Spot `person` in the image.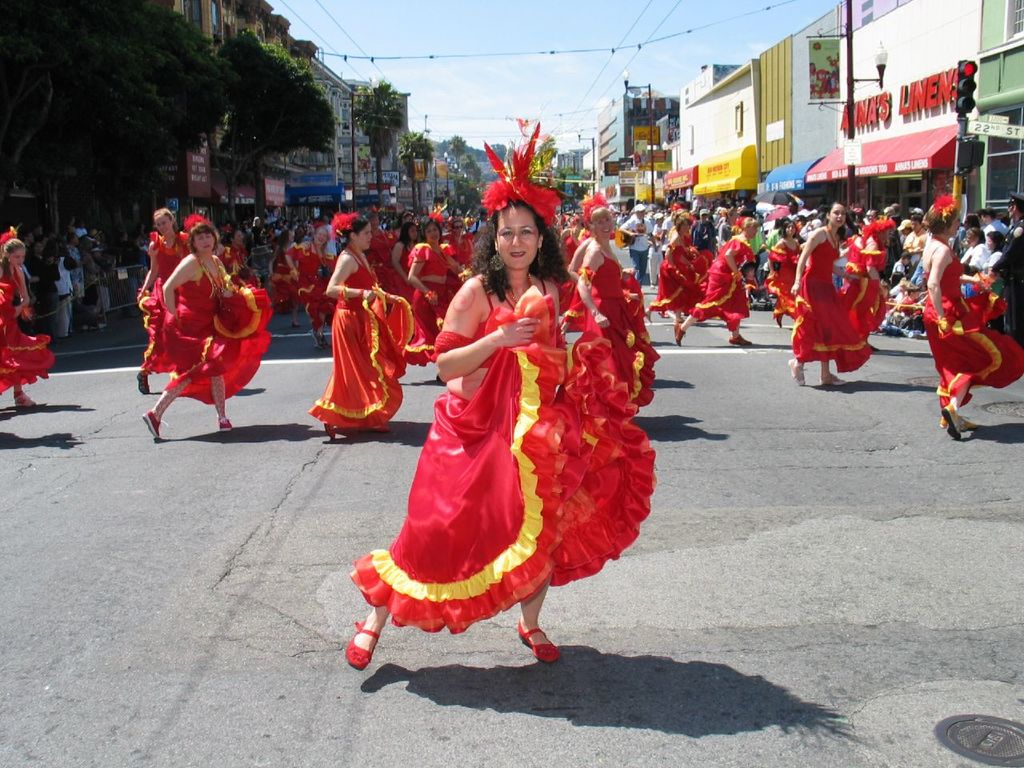
`person` found at l=138, t=208, r=195, b=392.
